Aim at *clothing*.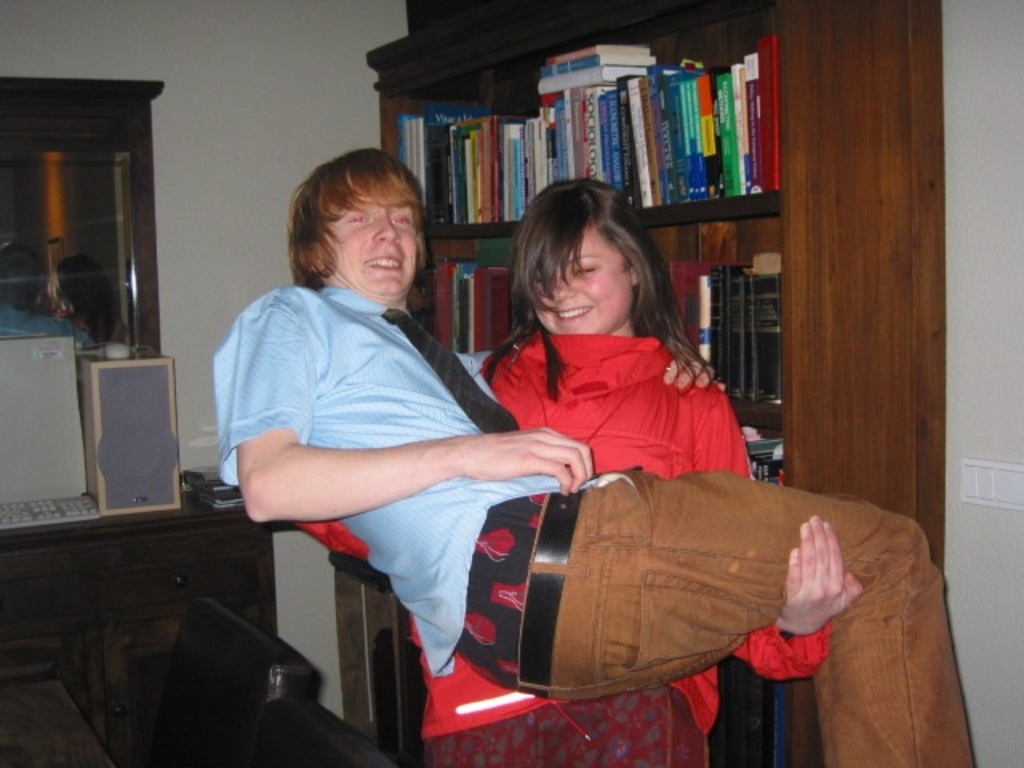
Aimed at x1=301 y1=317 x2=832 y2=734.
